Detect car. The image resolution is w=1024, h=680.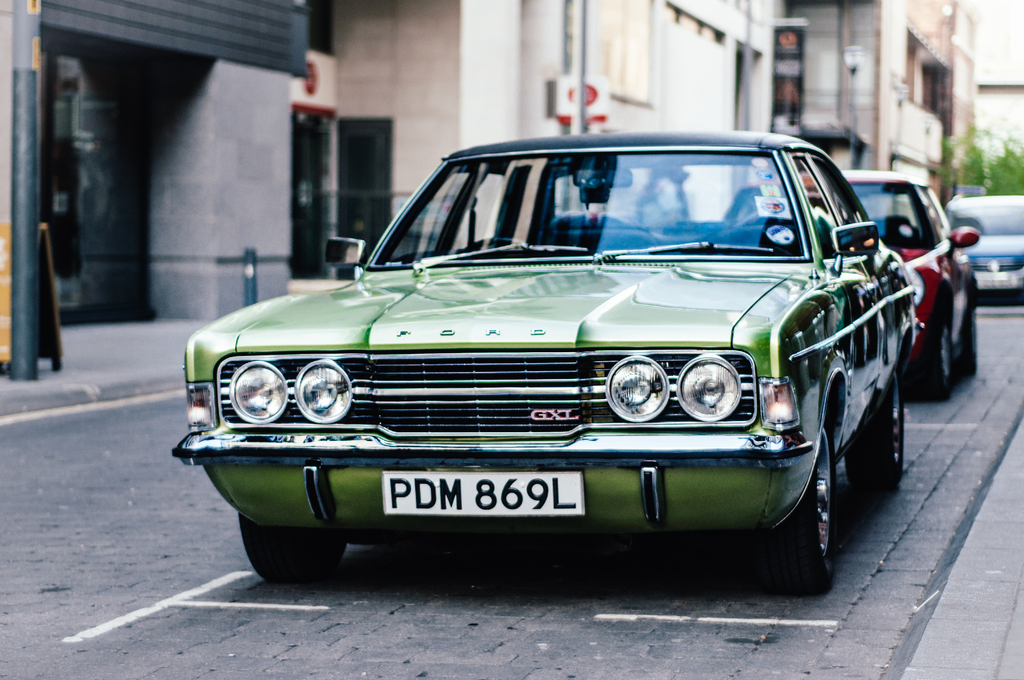
(x1=739, y1=170, x2=986, y2=394).
